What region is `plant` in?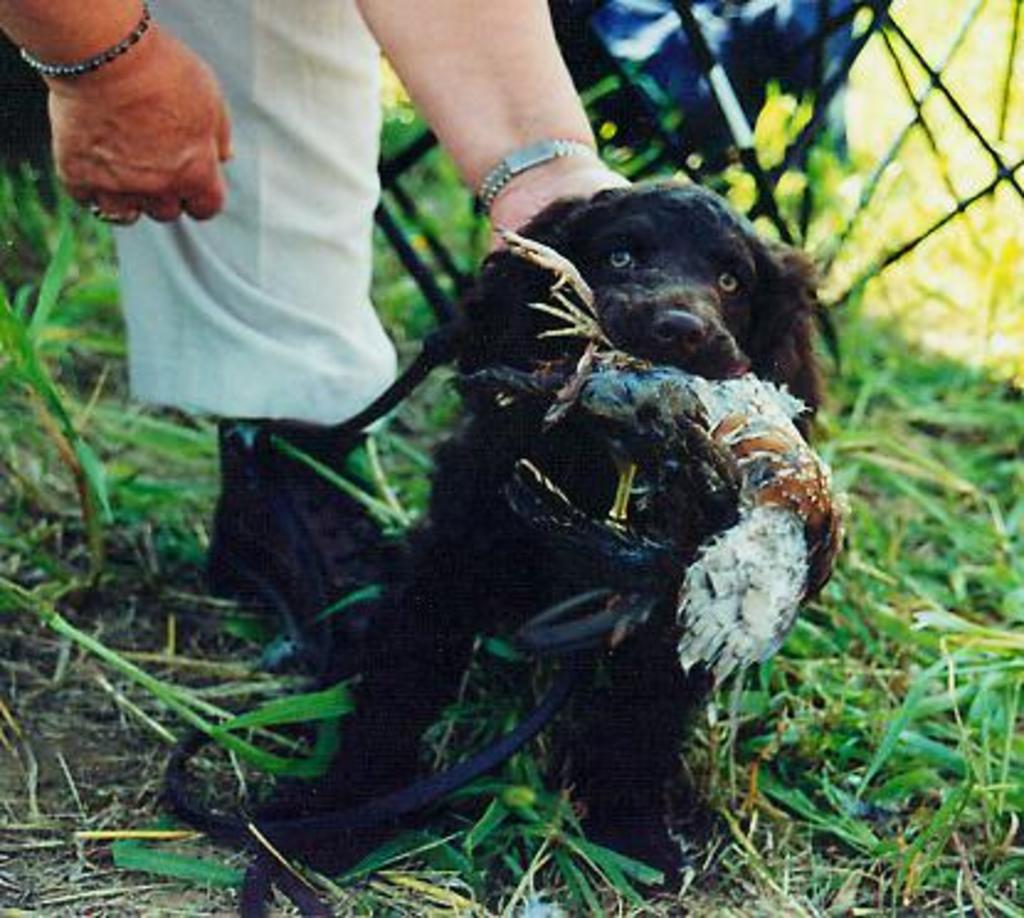
602:59:869:281.
